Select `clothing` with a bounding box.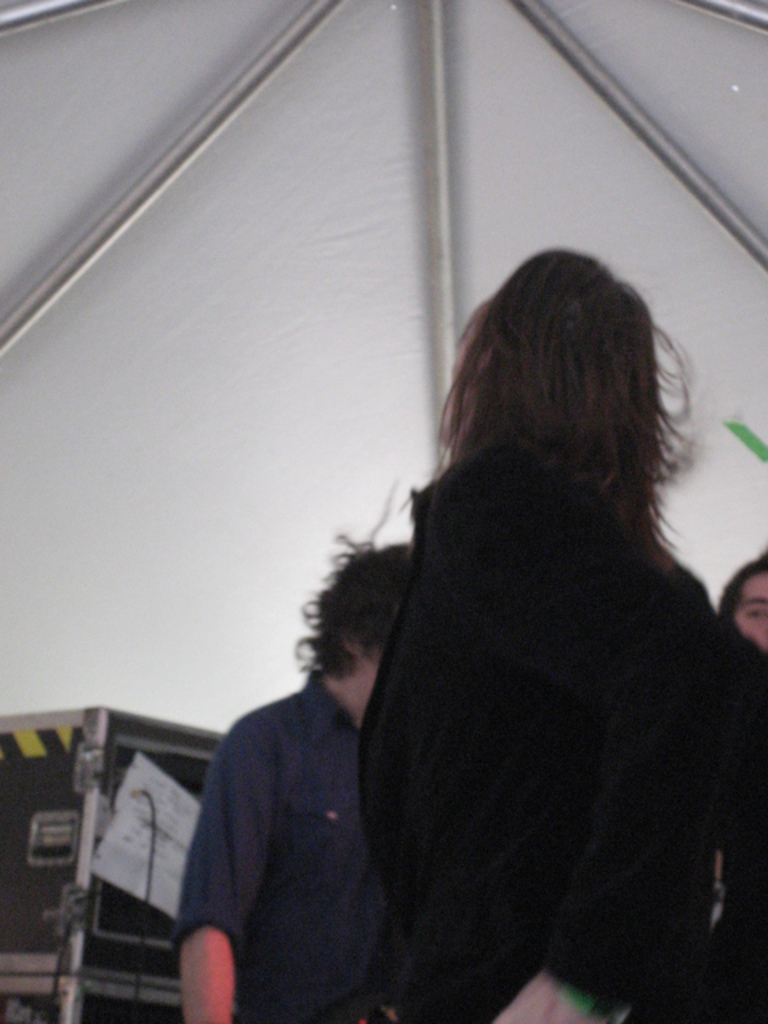
346 432 738 1022.
